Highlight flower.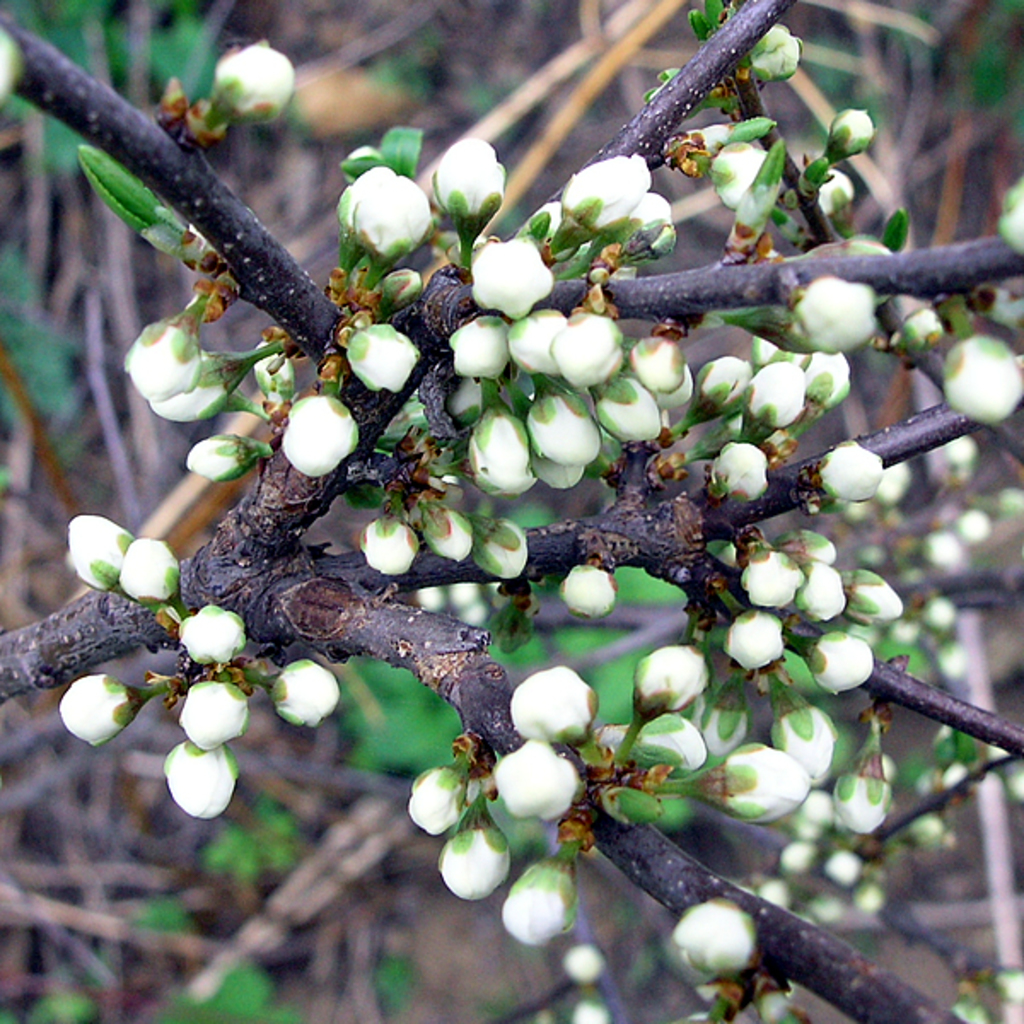
Highlighted region: select_region(179, 686, 246, 744).
